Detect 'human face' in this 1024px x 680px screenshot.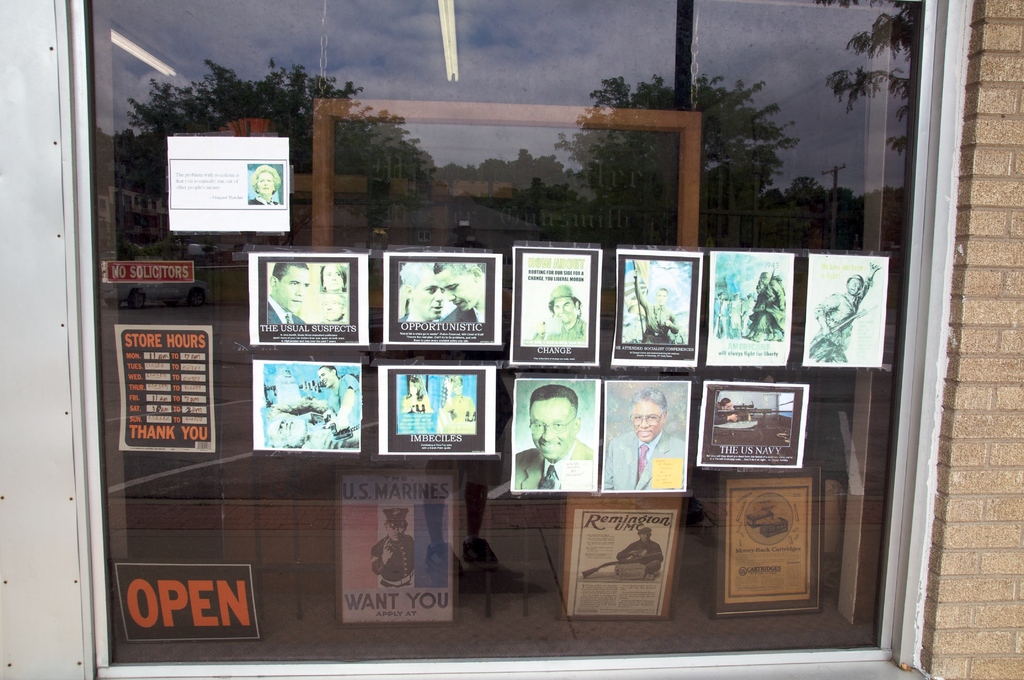
Detection: <box>635,397,662,439</box>.
